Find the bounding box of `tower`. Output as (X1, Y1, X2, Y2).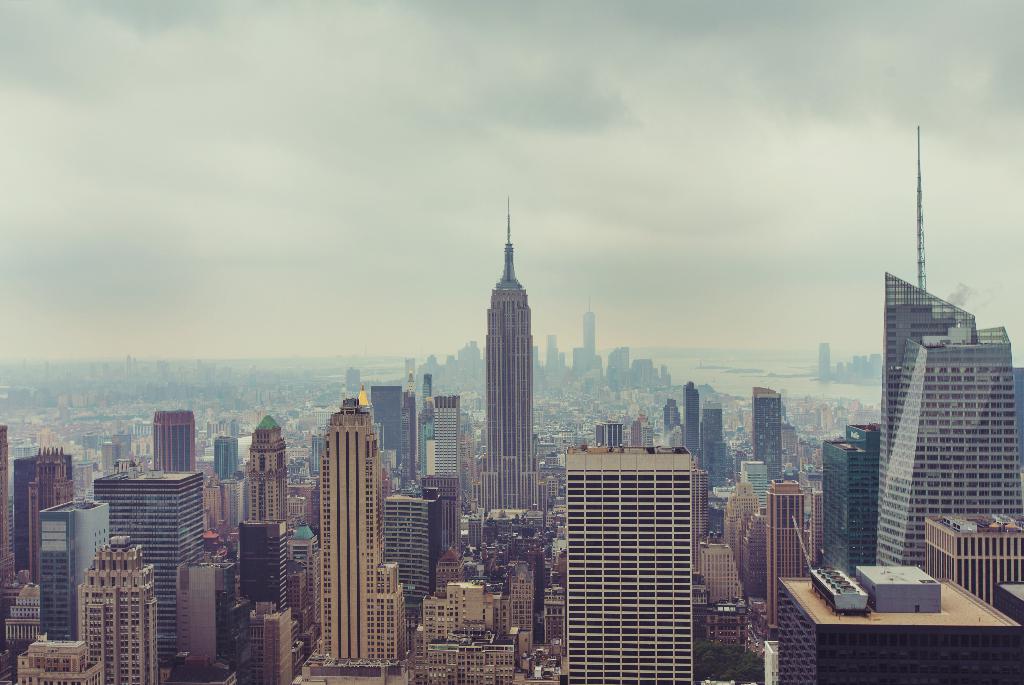
(879, 133, 975, 528).
